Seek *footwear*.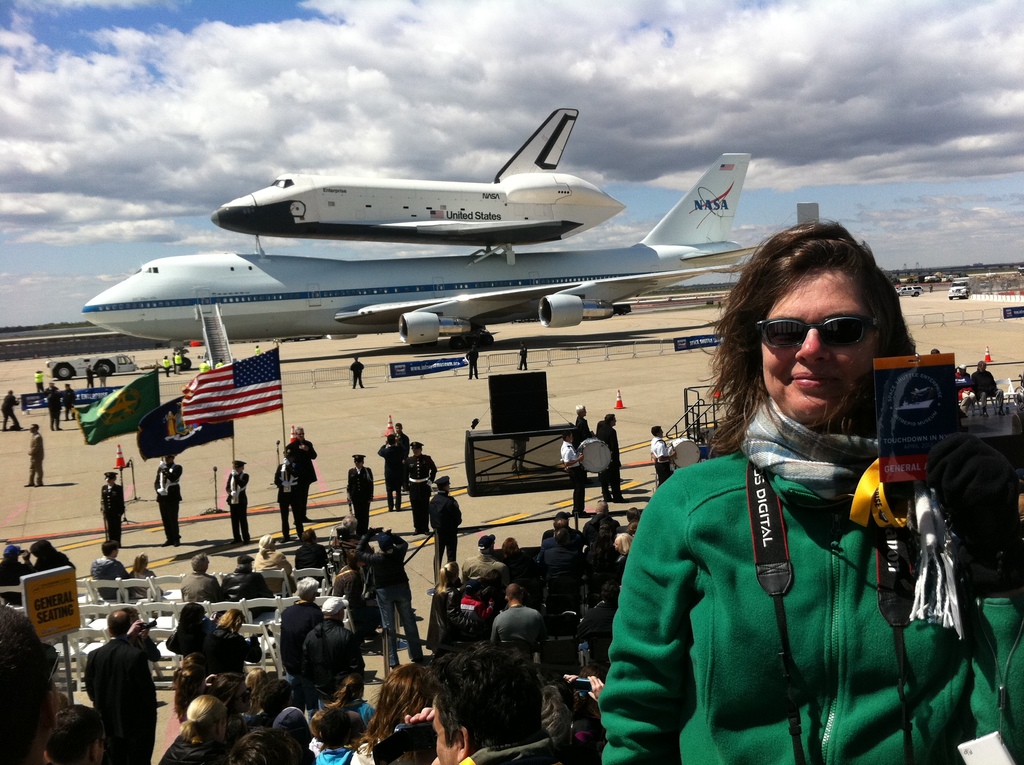
x1=35 y1=482 x2=45 y2=488.
